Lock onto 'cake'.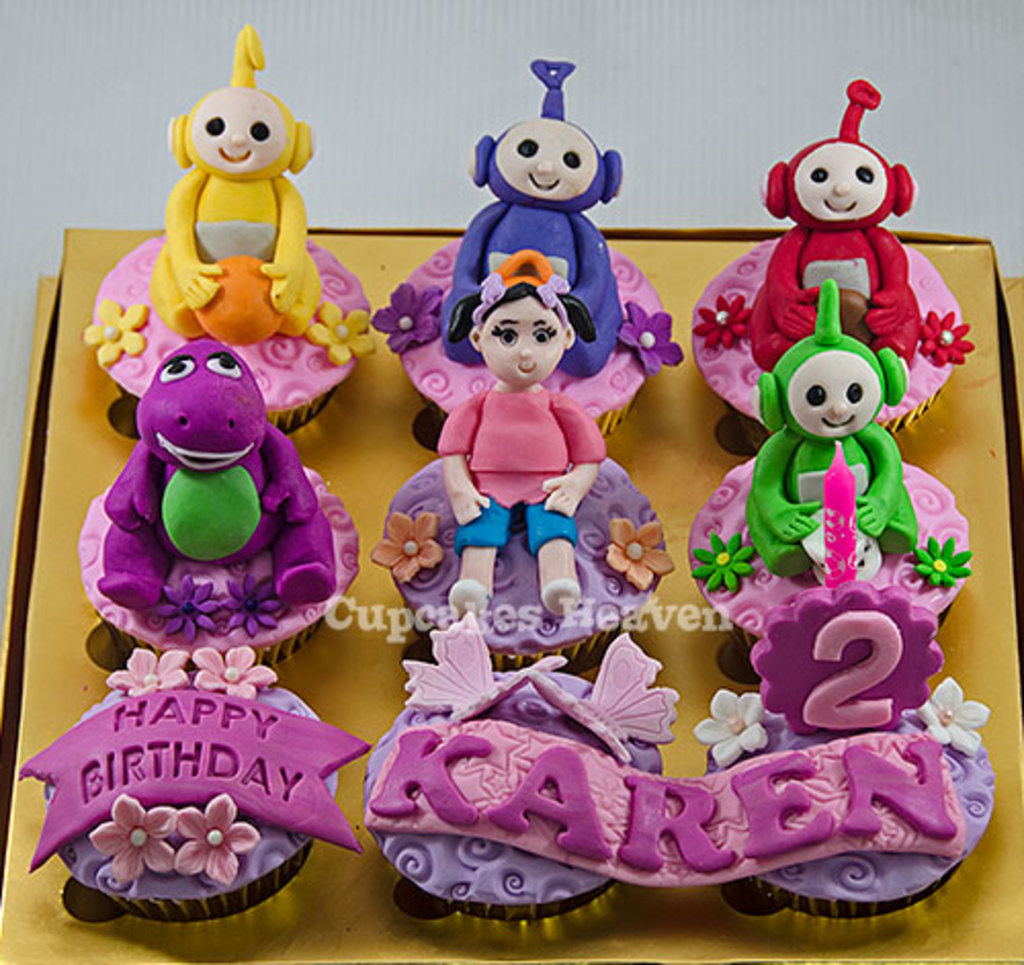
Locked: (x1=688, y1=76, x2=973, y2=432).
